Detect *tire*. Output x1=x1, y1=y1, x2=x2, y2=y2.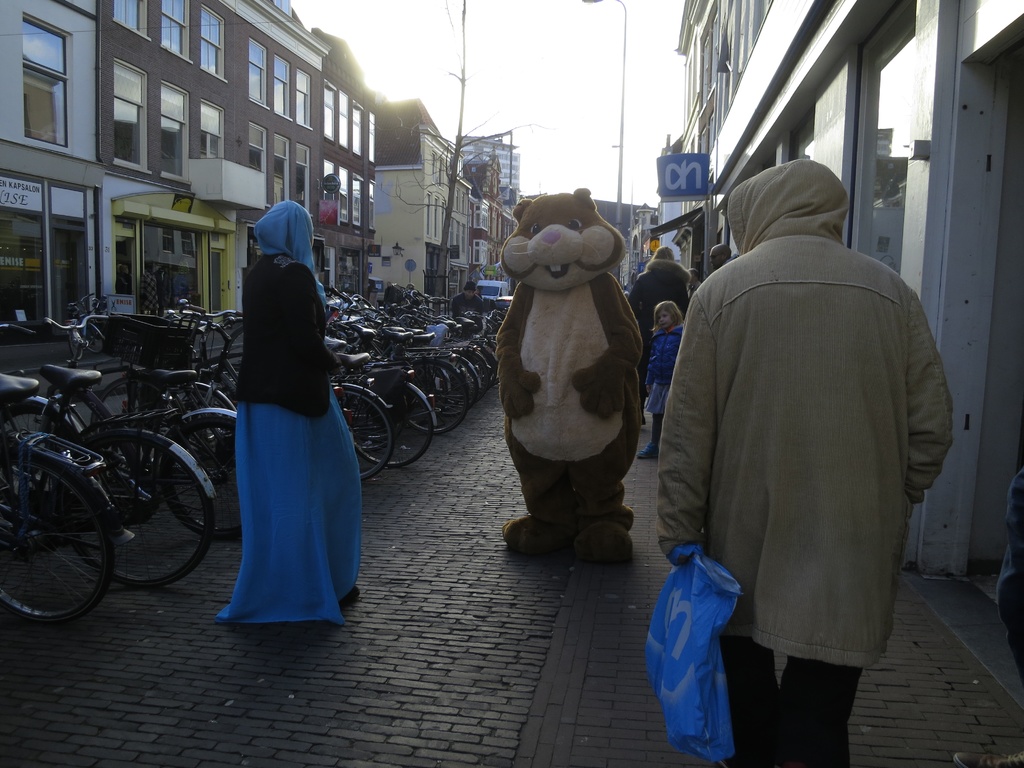
x1=61, y1=429, x2=216, y2=589.
